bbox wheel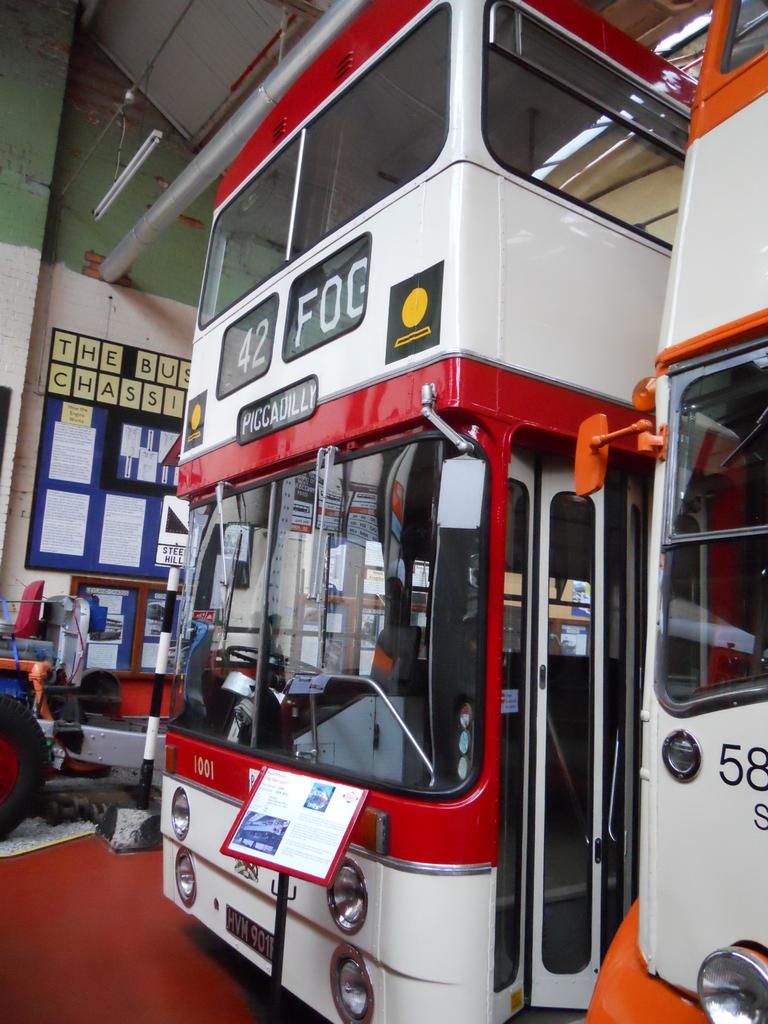
box(0, 690, 56, 834)
